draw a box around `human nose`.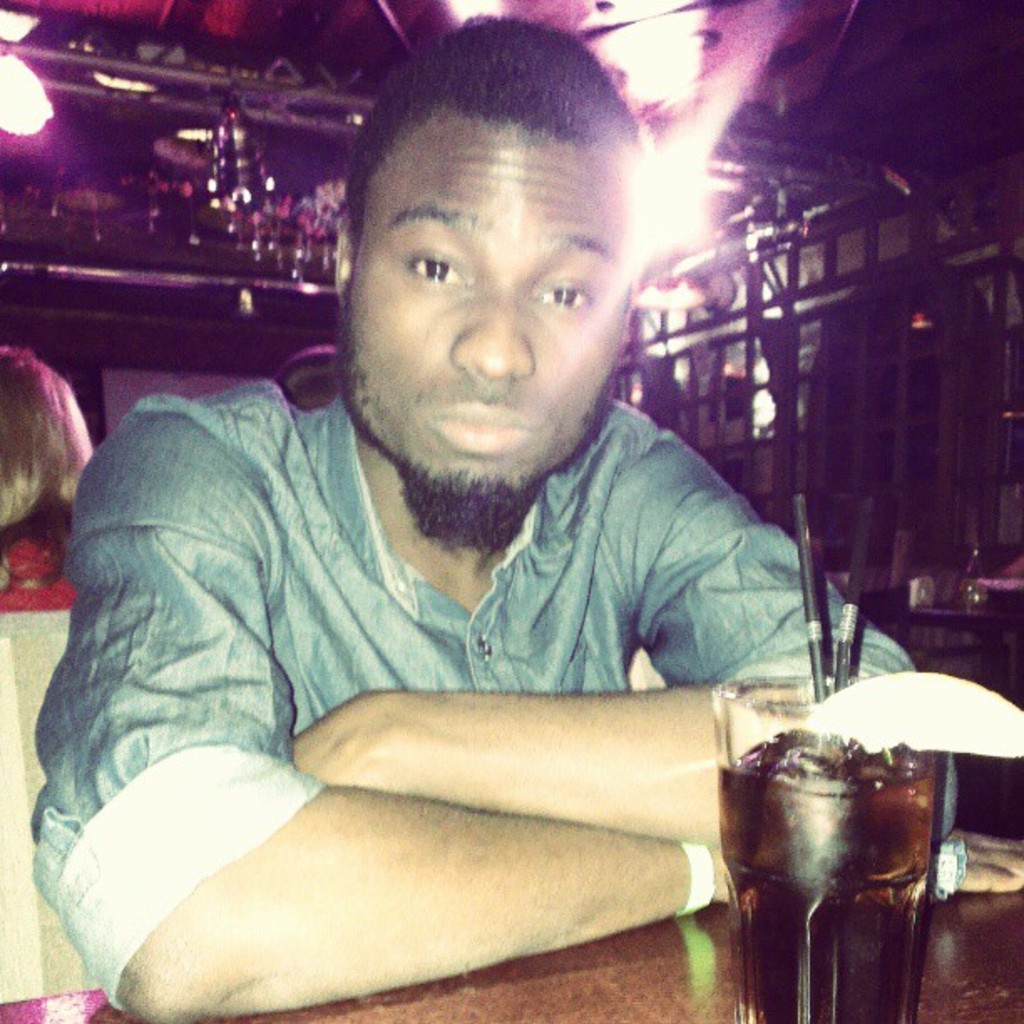
447:248:542:373.
